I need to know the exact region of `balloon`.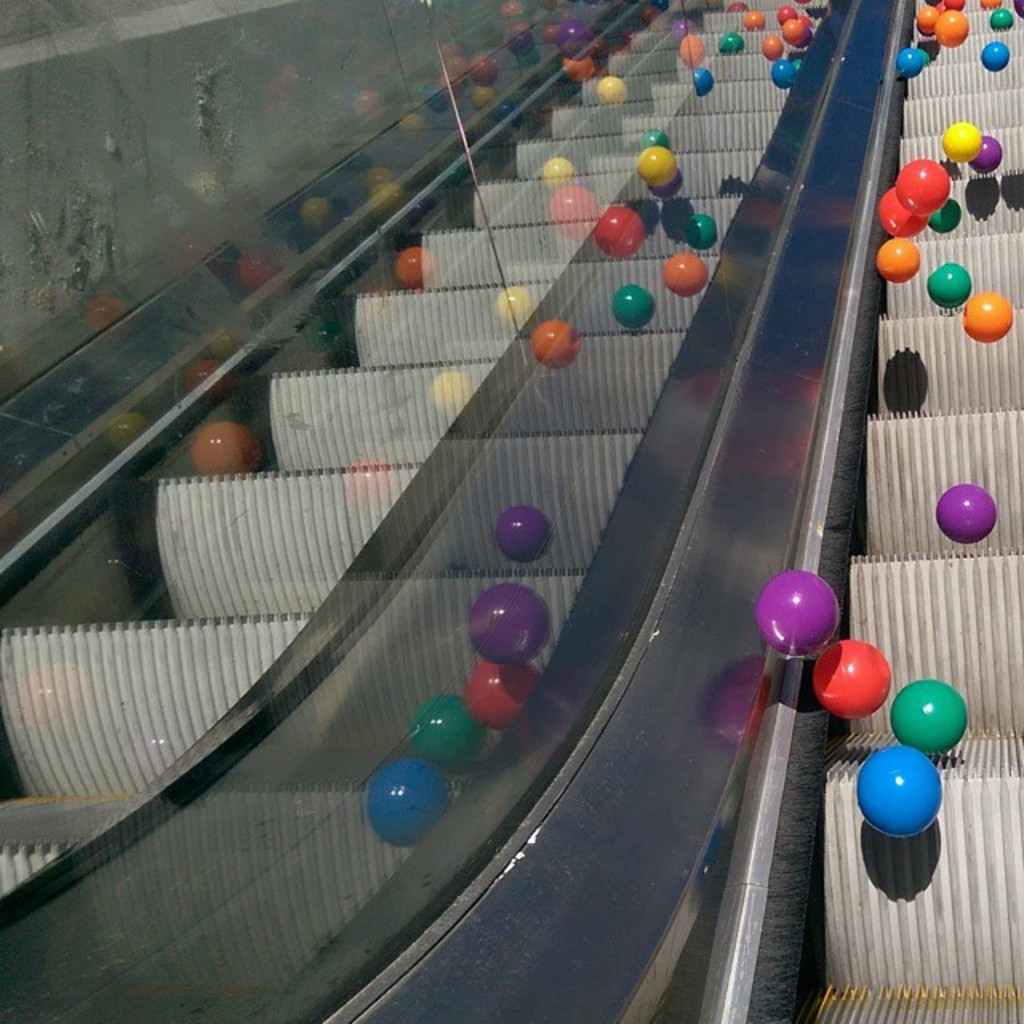
Region: box=[936, 478, 997, 547].
